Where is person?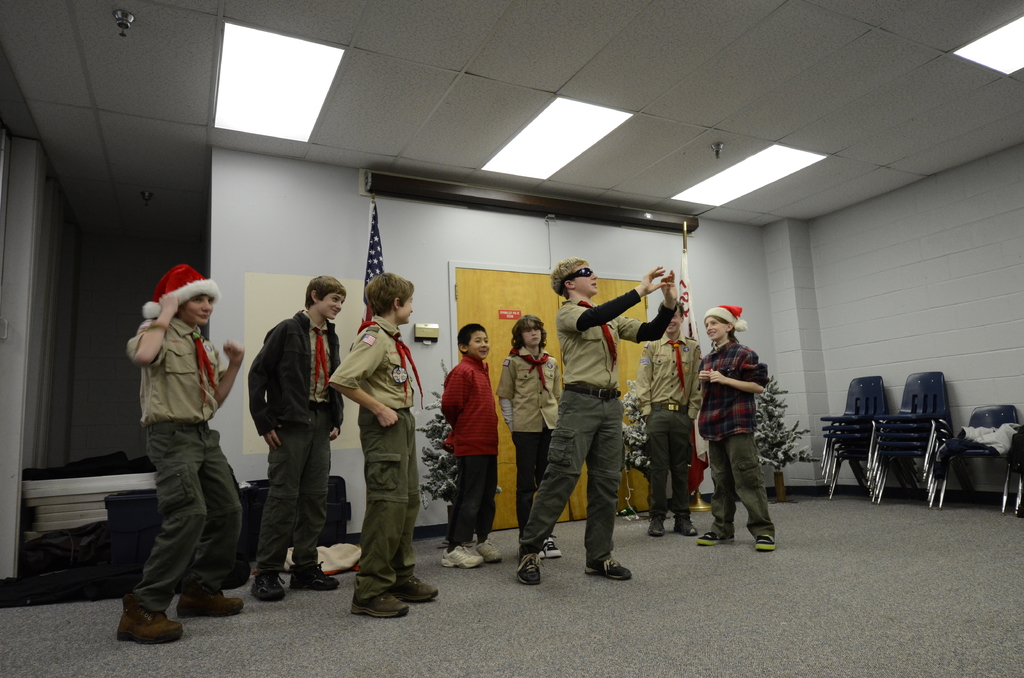
l=511, t=261, r=676, b=588.
